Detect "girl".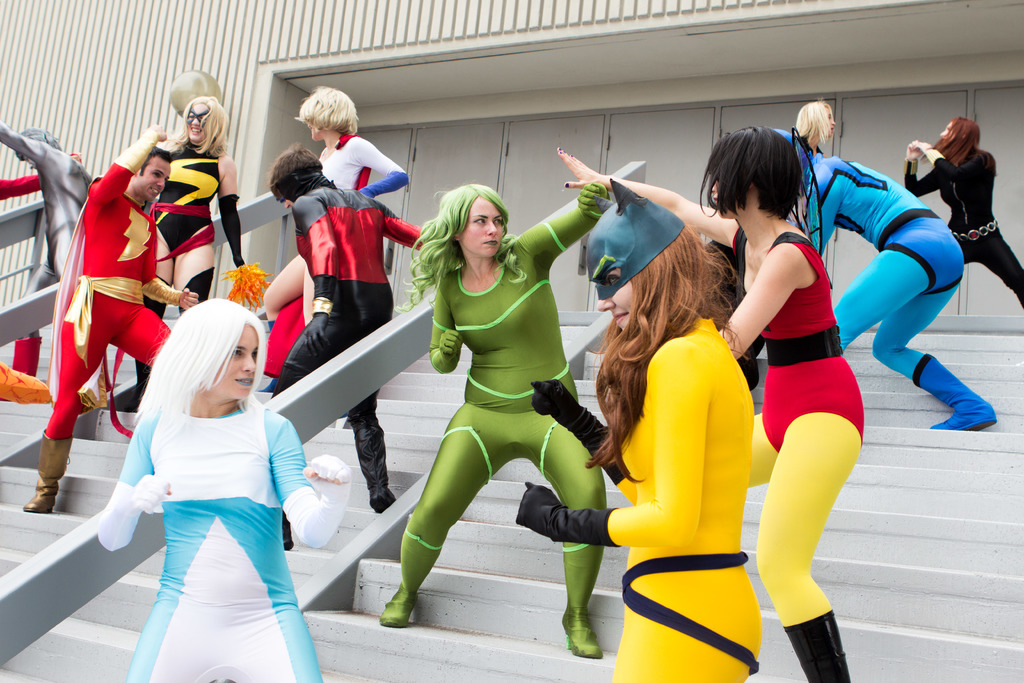
Detected at <box>124,92,250,414</box>.
